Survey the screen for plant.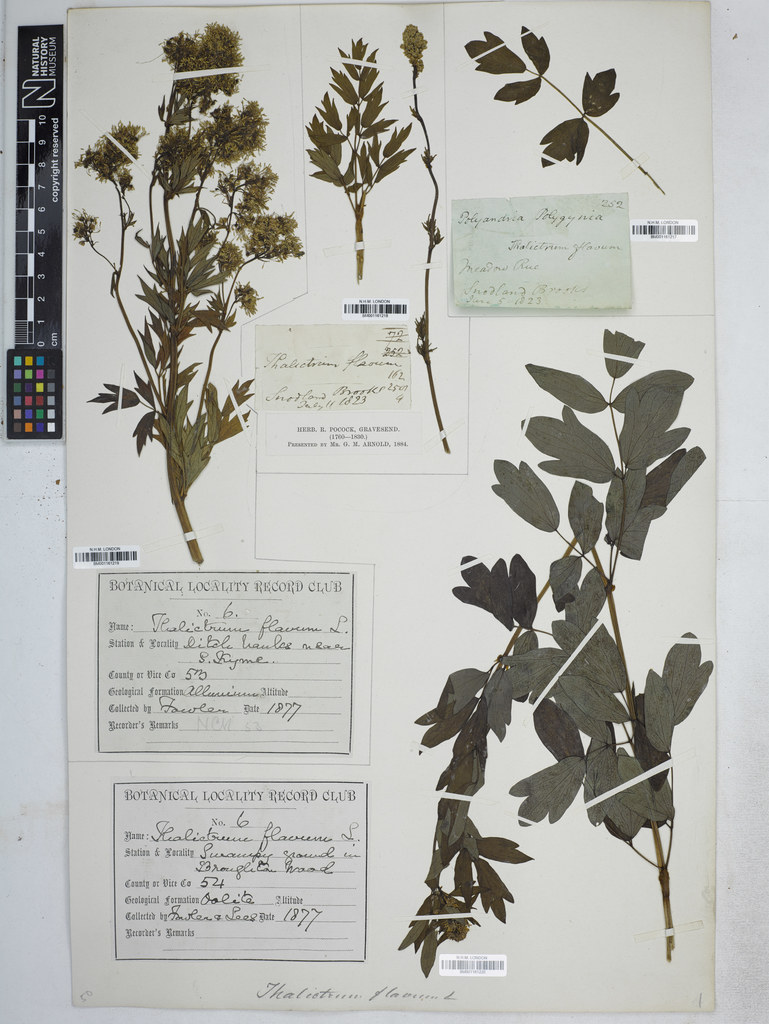
Survey found: <region>400, 442, 709, 982</region>.
